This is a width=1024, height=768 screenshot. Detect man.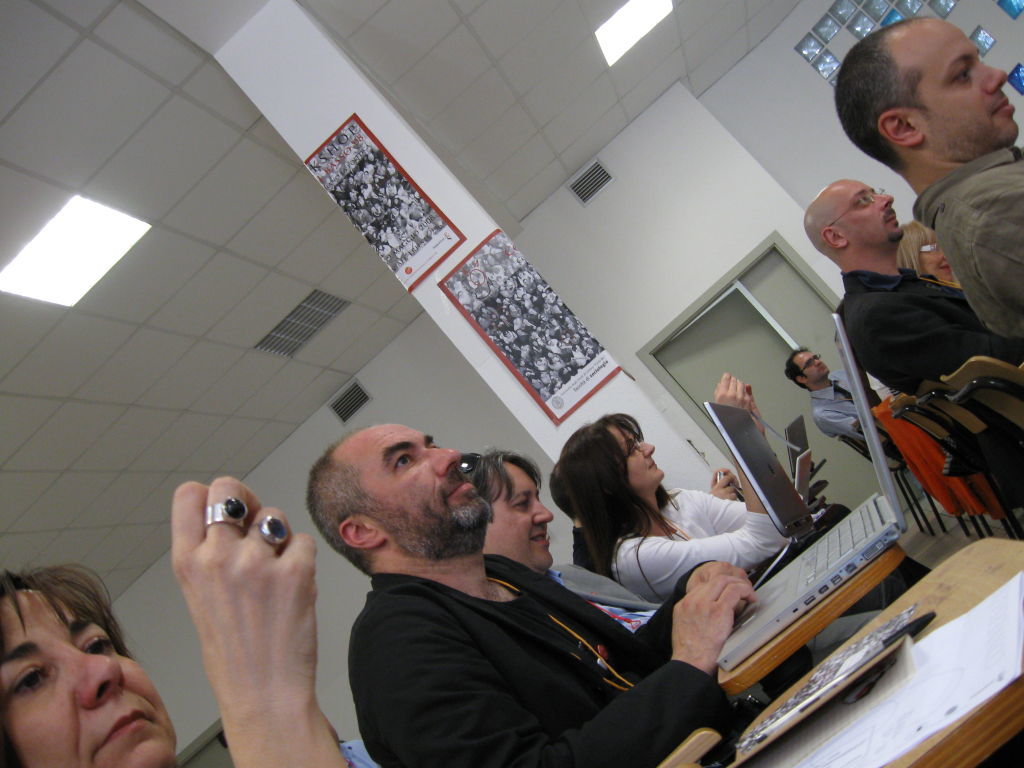
(780, 344, 902, 460).
